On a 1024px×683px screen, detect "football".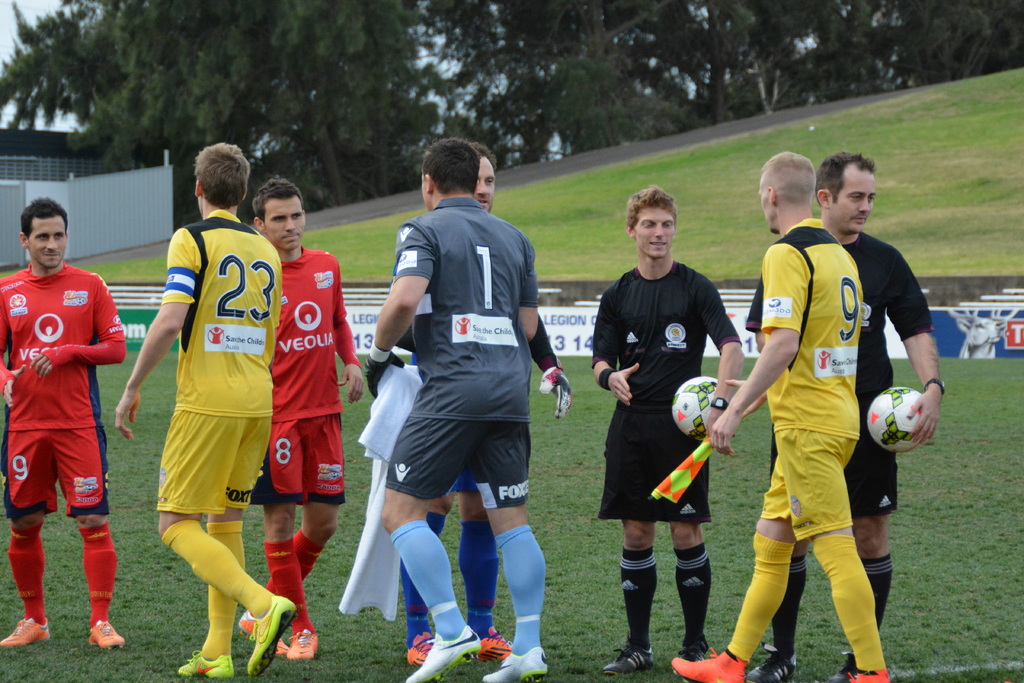
[669, 375, 719, 440].
